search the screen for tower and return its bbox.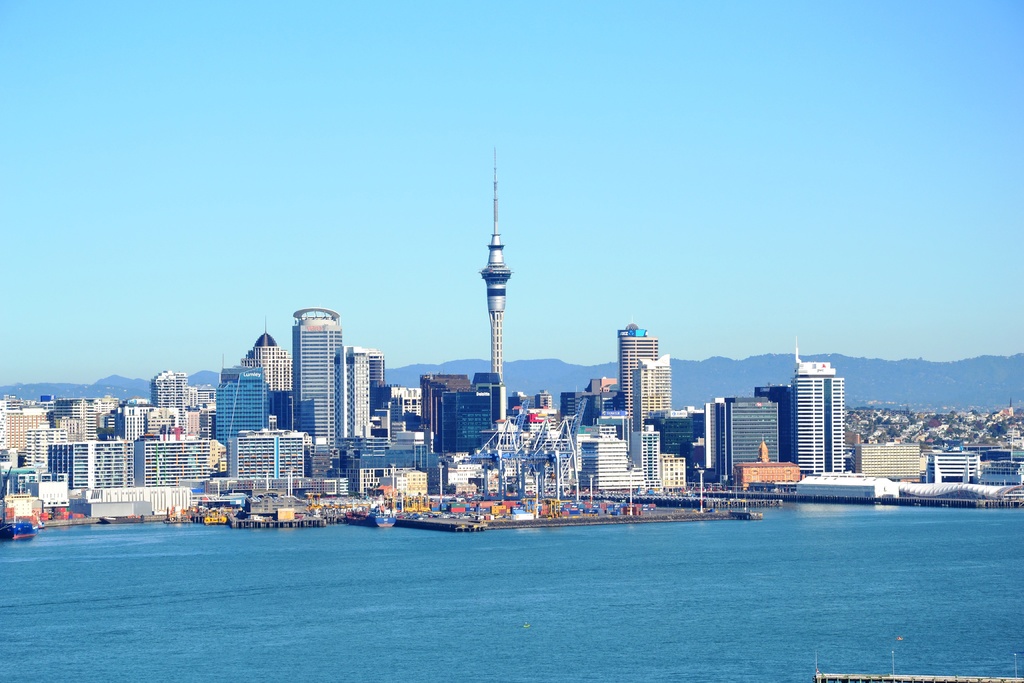
Found: {"left": 241, "top": 319, "right": 289, "bottom": 389}.
